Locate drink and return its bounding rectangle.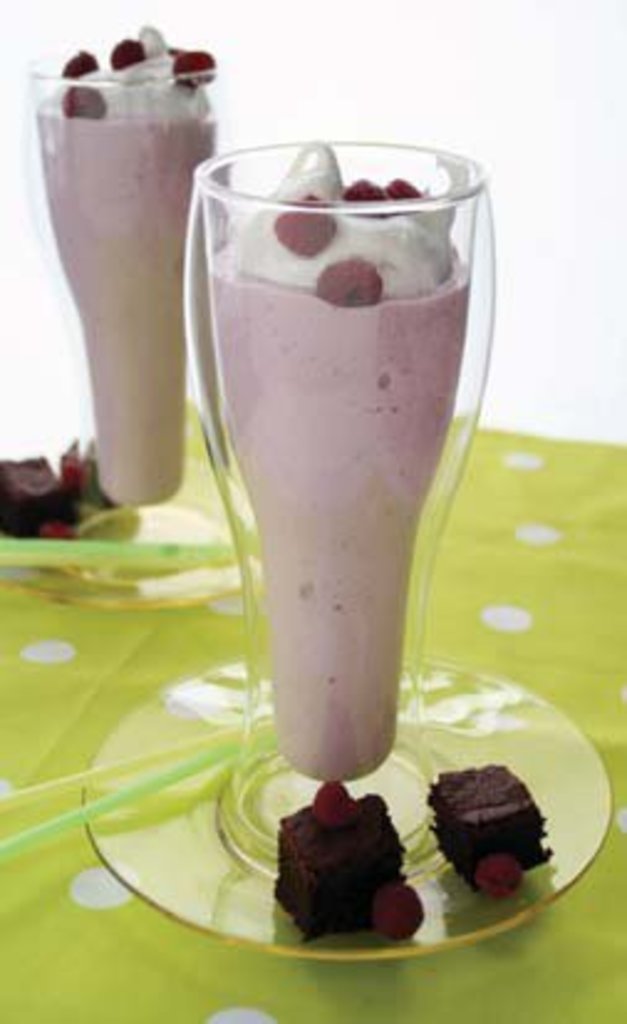
select_region(154, 141, 498, 838).
